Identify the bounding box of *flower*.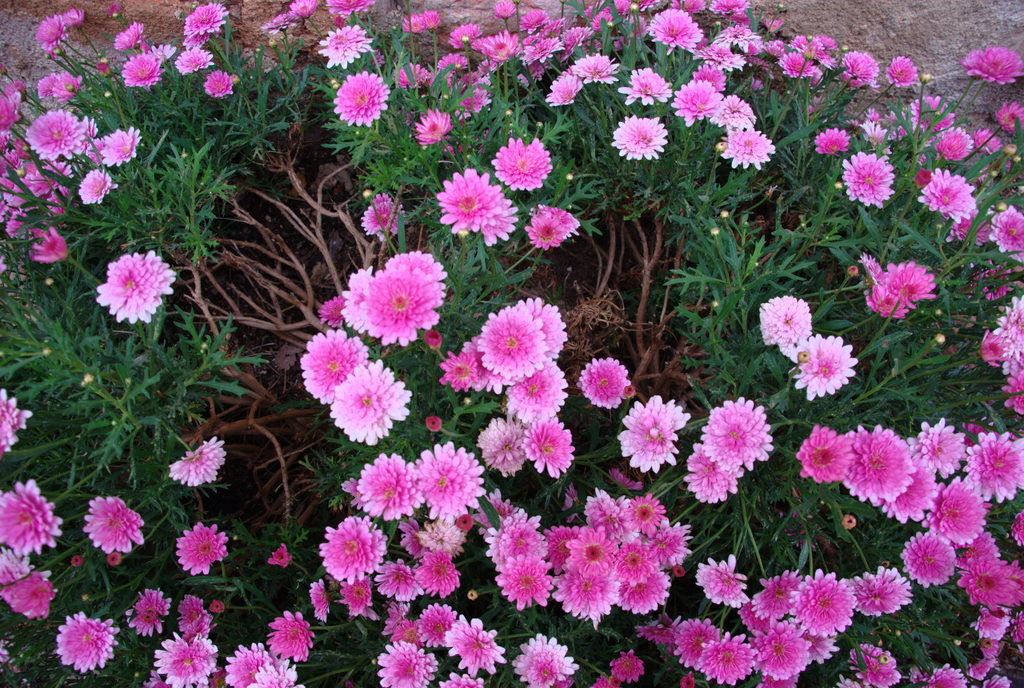
{"left": 127, "top": 588, "right": 170, "bottom": 641}.
